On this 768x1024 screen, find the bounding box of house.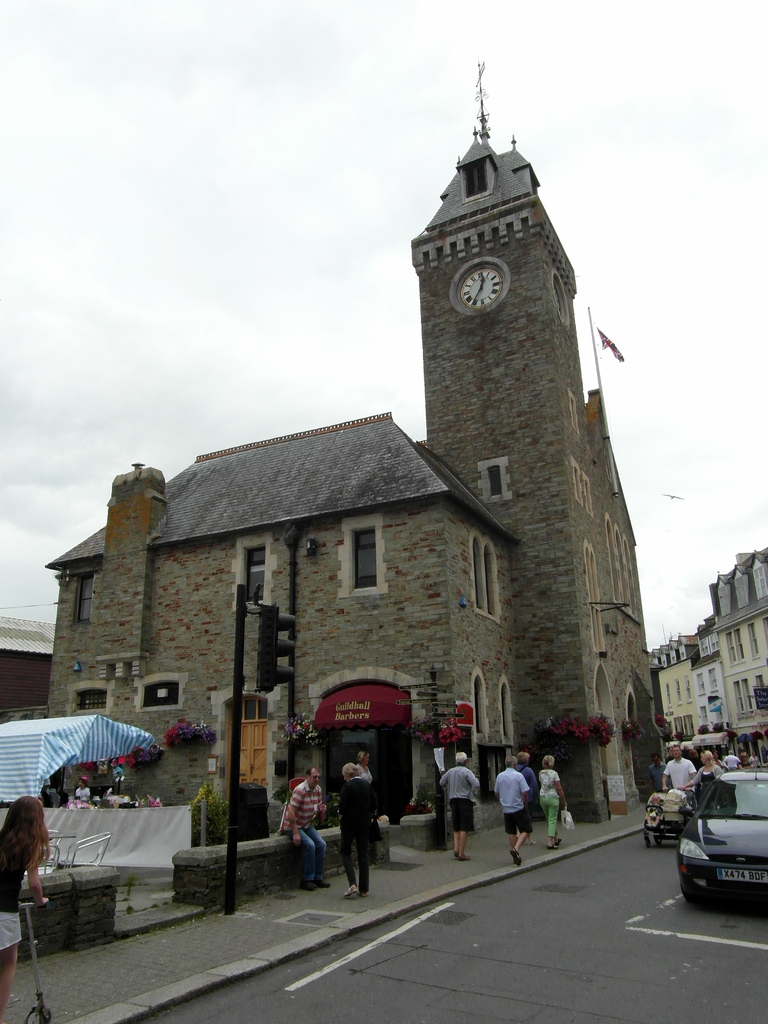
Bounding box: {"x1": 45, "y1": 117, "x2": 676, "y2": 820}.
